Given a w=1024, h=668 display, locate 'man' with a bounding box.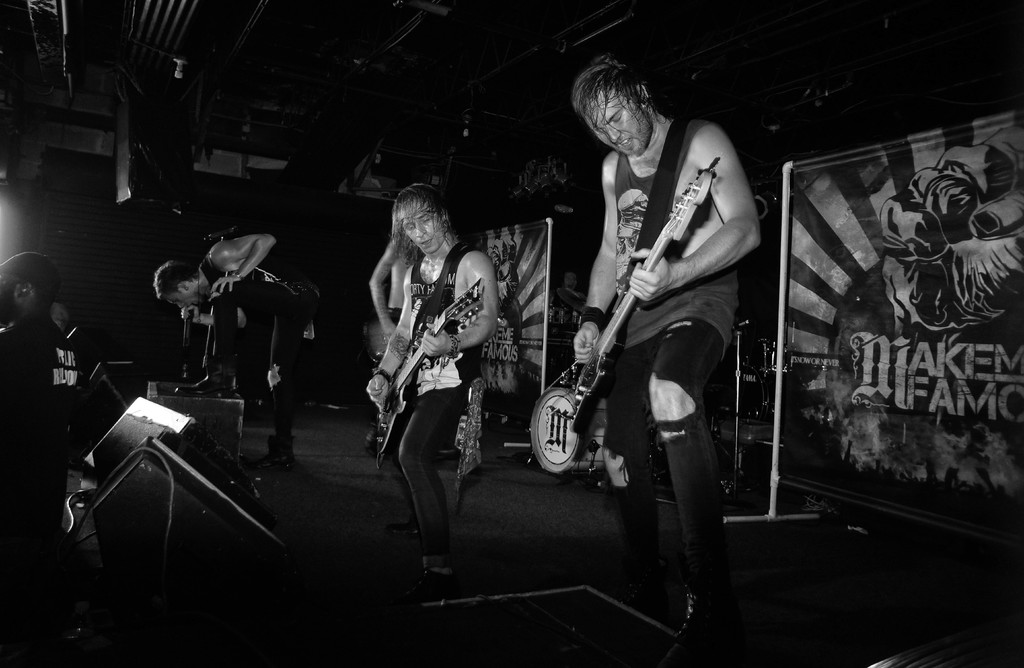
Located: <region>152, 238, 321, 467</region>.
